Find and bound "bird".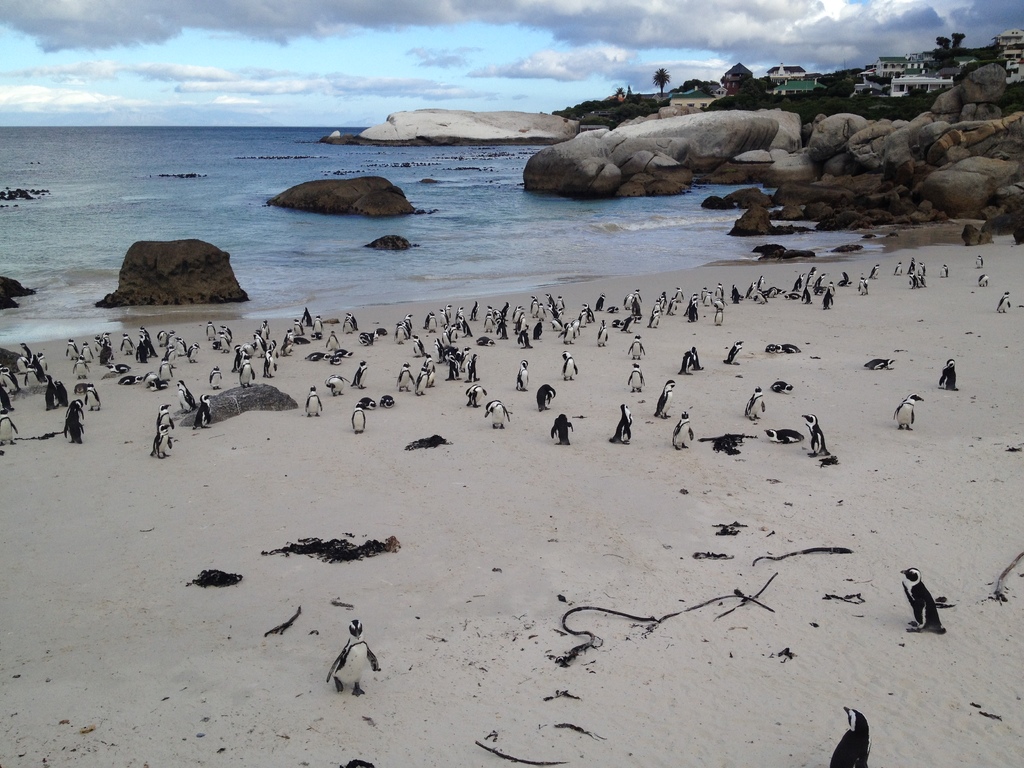
Bound: {"left": 166, "top": 344, "right": 177, "bottom": 369}.
